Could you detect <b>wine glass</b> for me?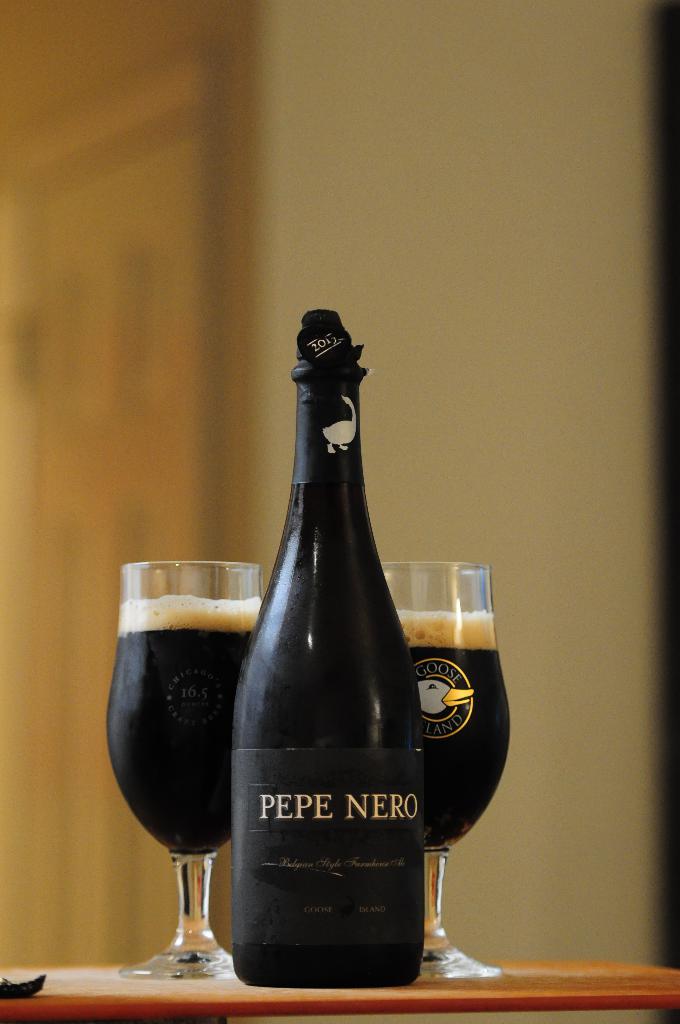
Detection result: {"x1": 101, "y1": 558, "x2": 263, "y2": 983}.
